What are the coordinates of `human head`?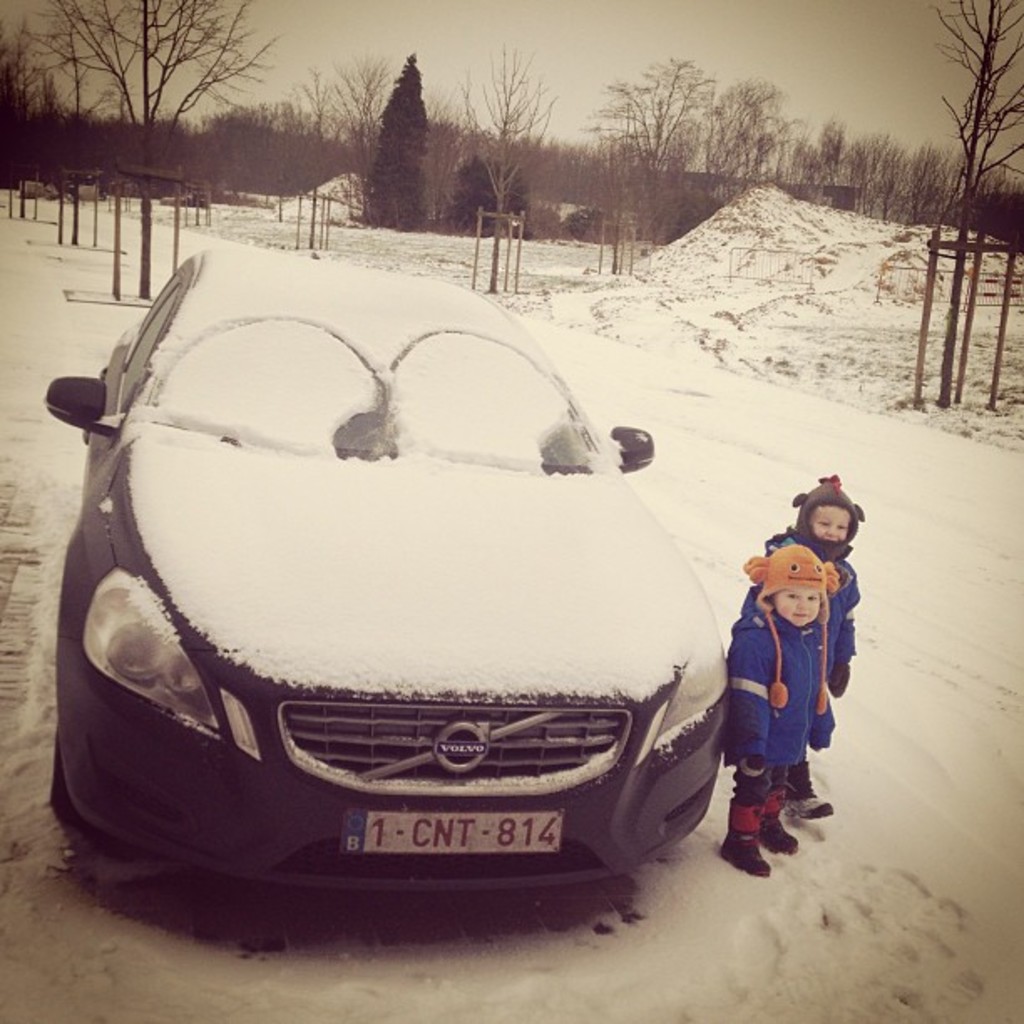
{"x1": 798, "y1": 477, "x2": 862, "y2": 549}.
